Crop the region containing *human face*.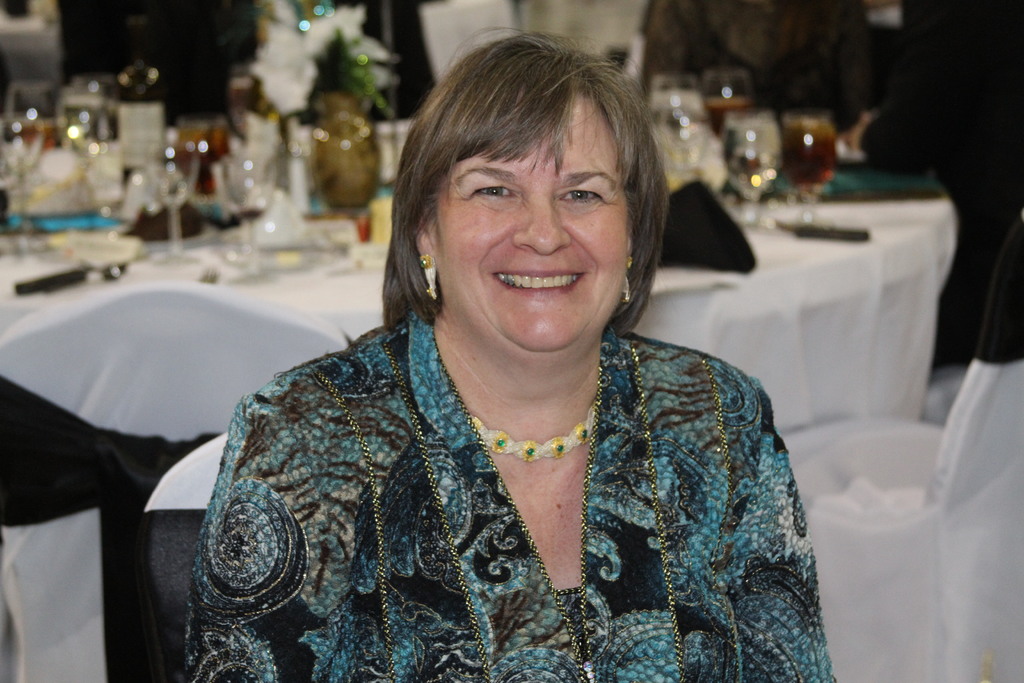
Crop region: Rect(433, 93, 630, 350).
